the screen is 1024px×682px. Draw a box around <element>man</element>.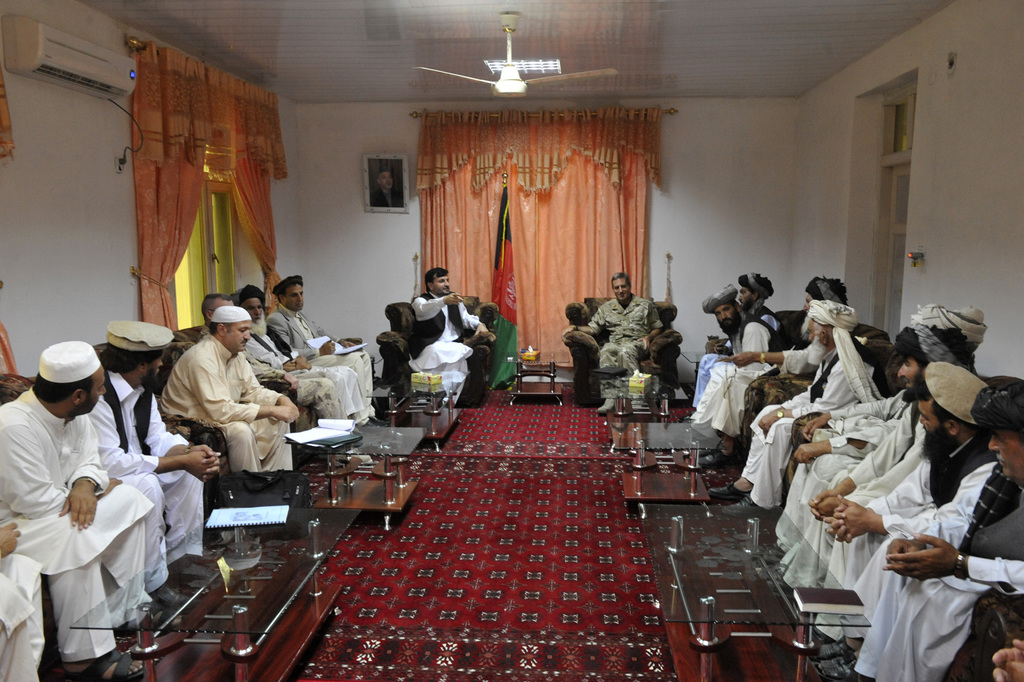
crop(783, 313, 938, 544).
